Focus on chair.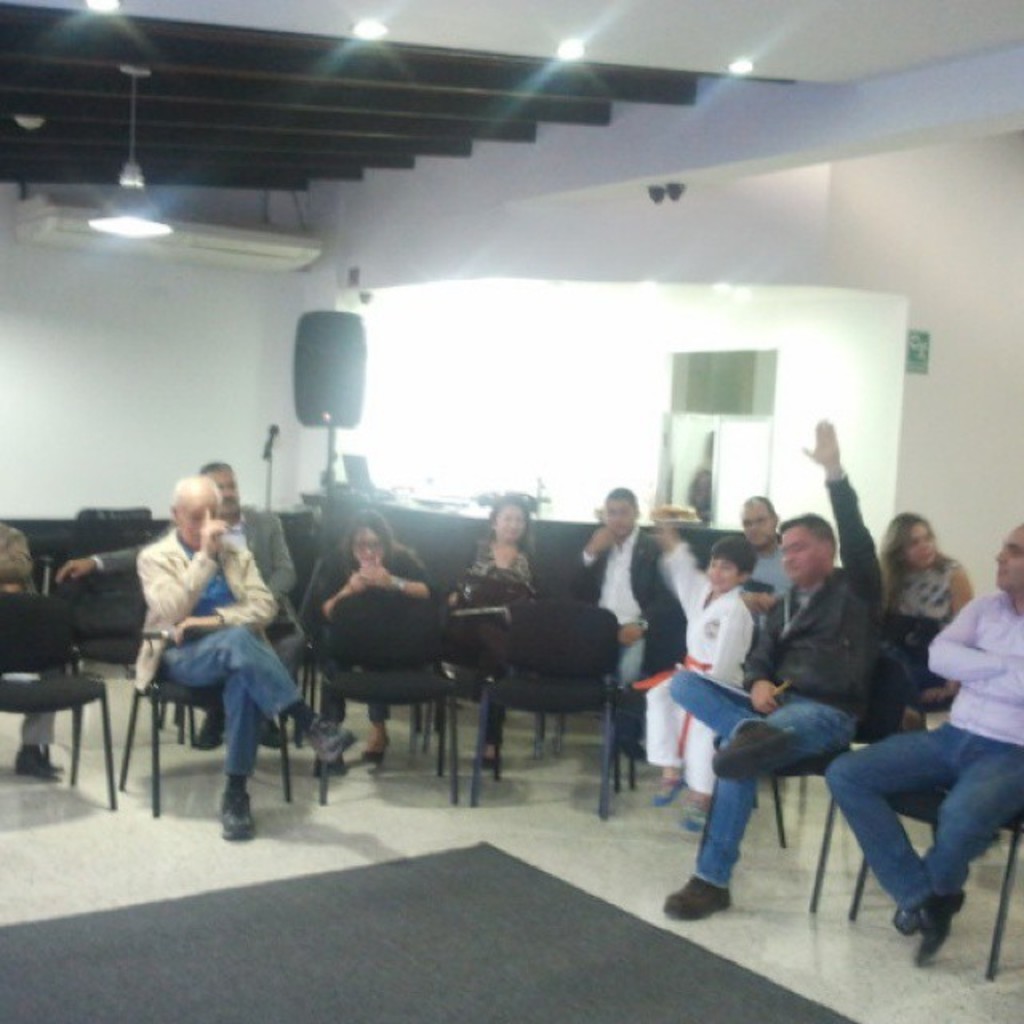
Focused at 845:789:1022:981.
